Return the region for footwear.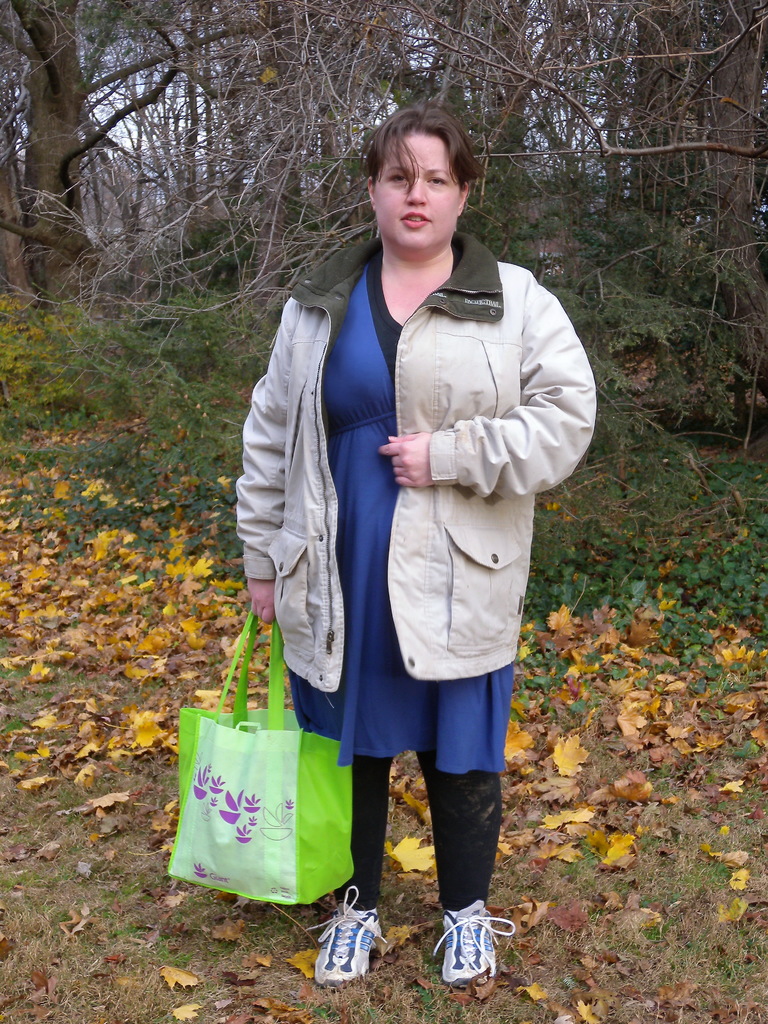
select_region(307, 883, 389, 989).
